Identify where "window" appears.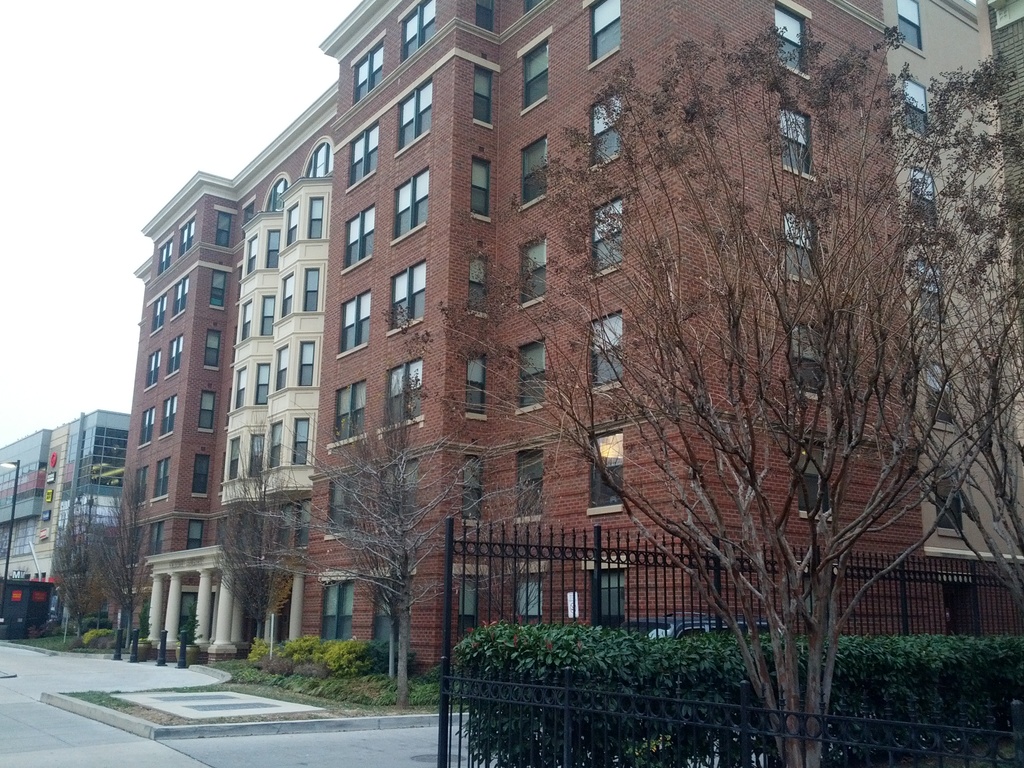
Appears at 385:356:427:423.
